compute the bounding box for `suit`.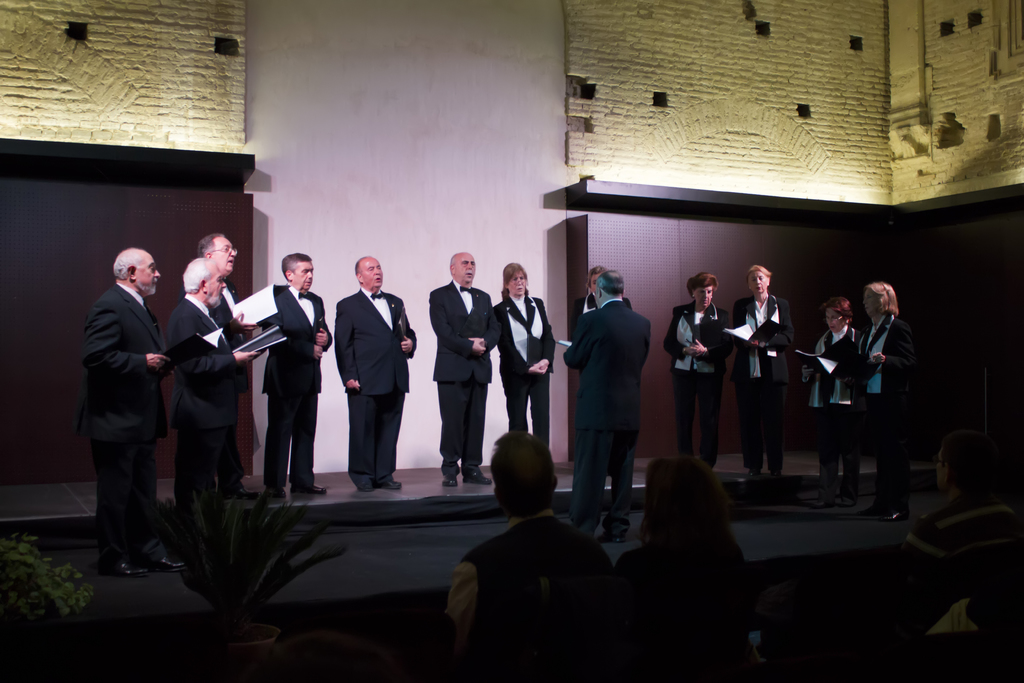
detection(333, 265, 412, 492).
